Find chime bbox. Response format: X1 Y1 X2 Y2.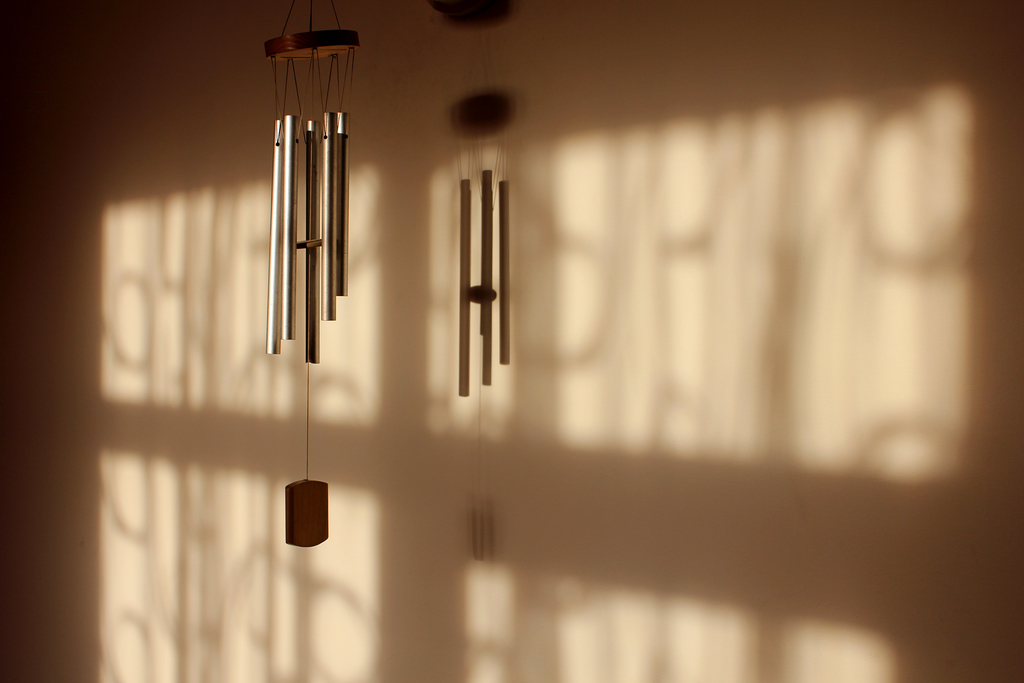
263 4 358 545.
